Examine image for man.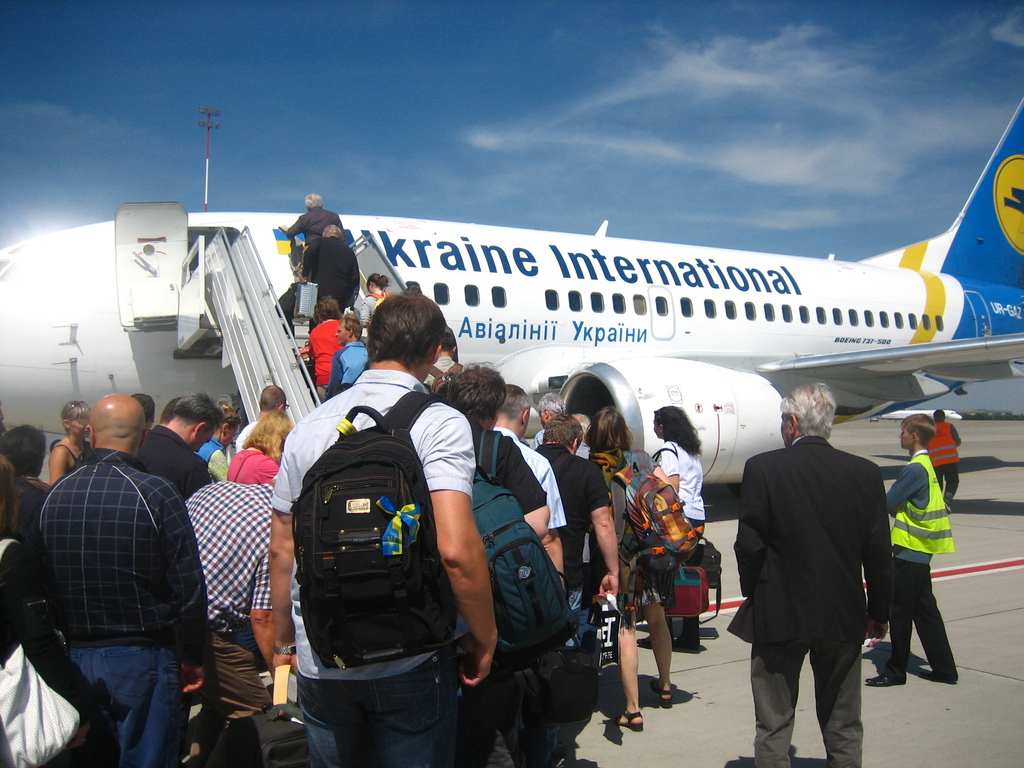
Examination result: box=[732, 409, 904, 746].
